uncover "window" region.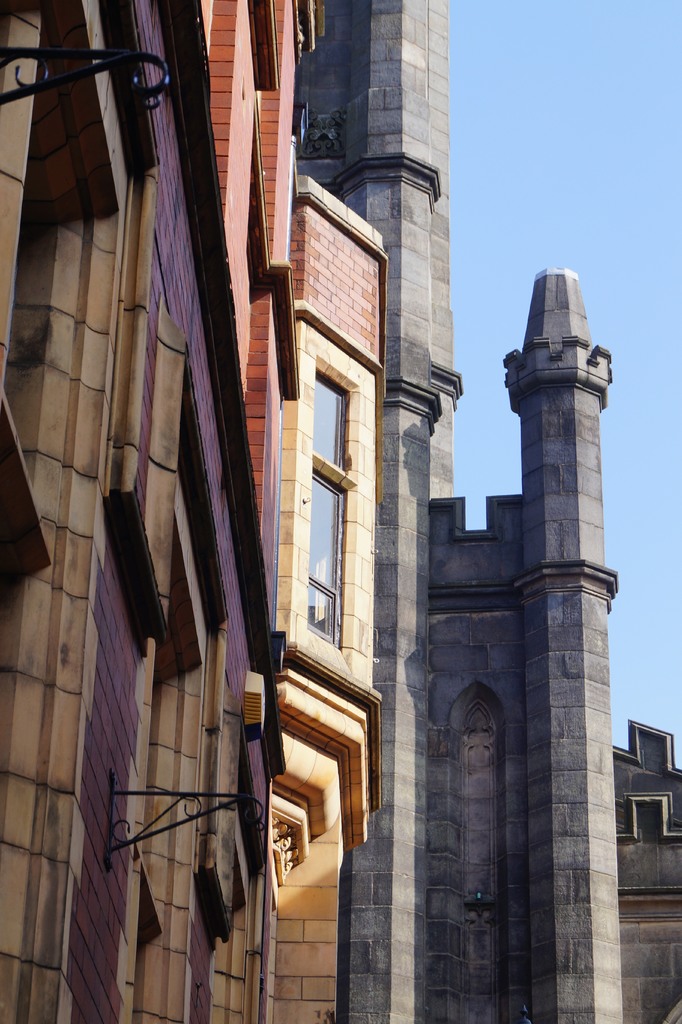
Uncovered: l=265, t=326, r=374, b=684.
